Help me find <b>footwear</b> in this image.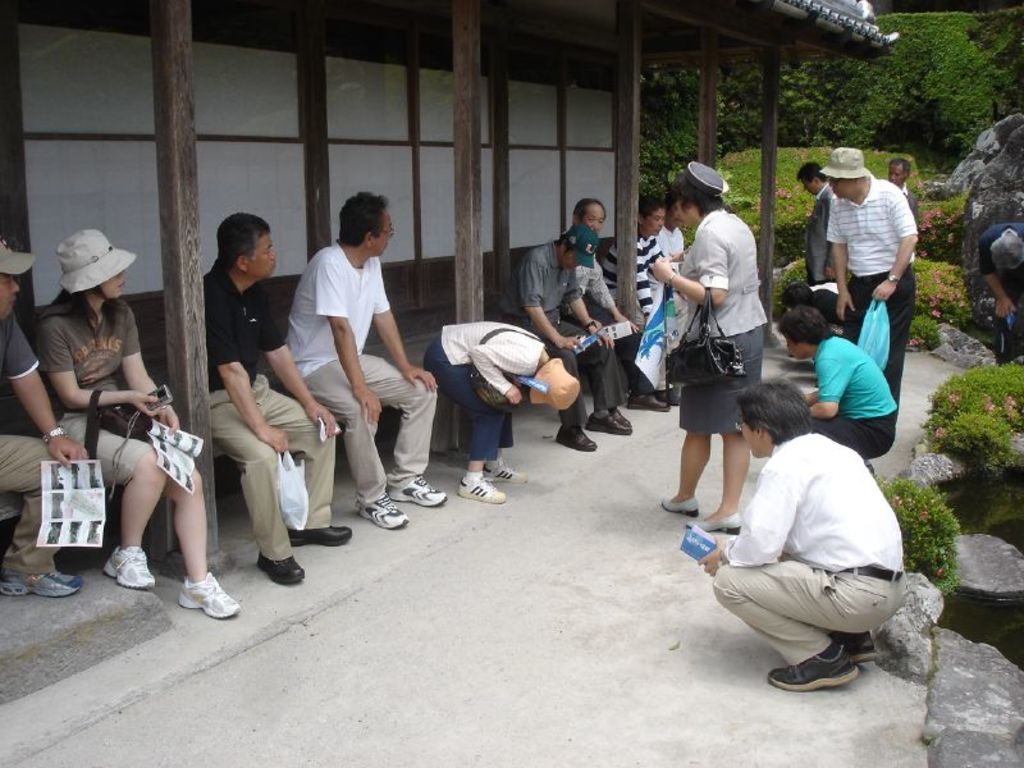
Found it: <region>302, 525, 360, 541</region>.
